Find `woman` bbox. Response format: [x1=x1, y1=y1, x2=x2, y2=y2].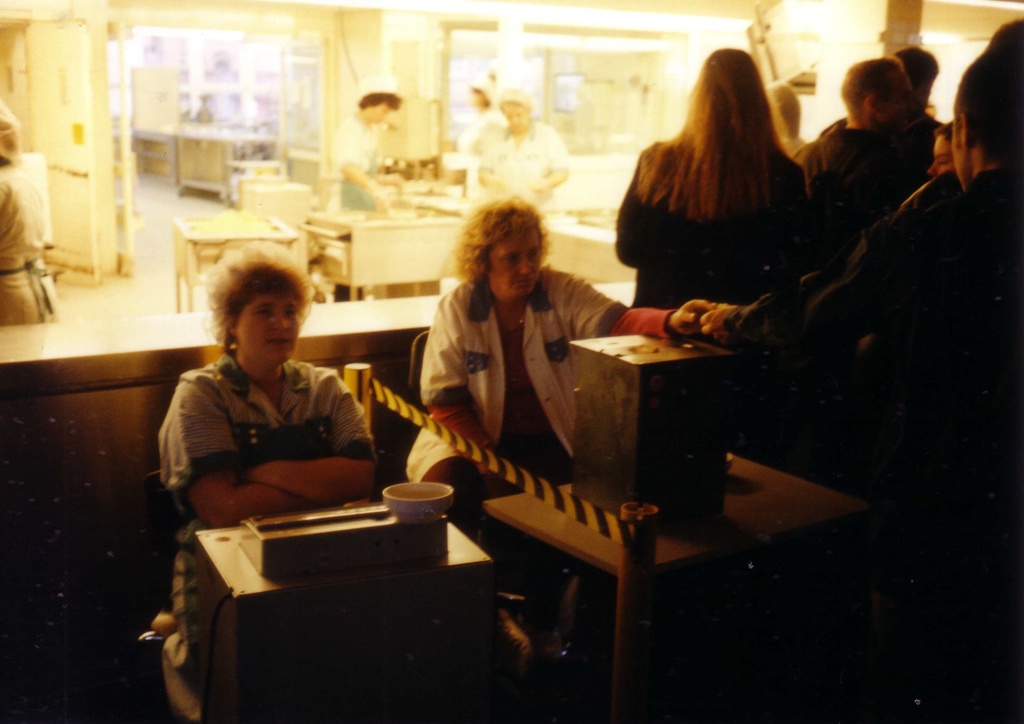
[x1=326, y1=75, x2=401, y2=302].
